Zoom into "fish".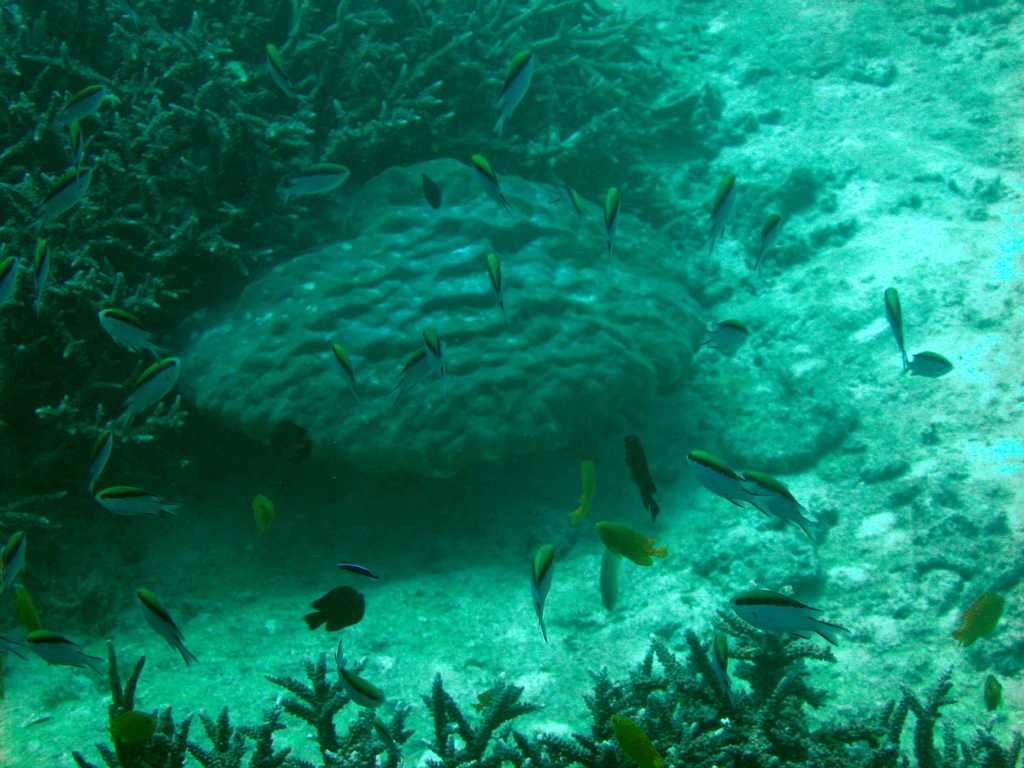
Zoom target: [x1=10, y1=579, x2=44, y2=632].
